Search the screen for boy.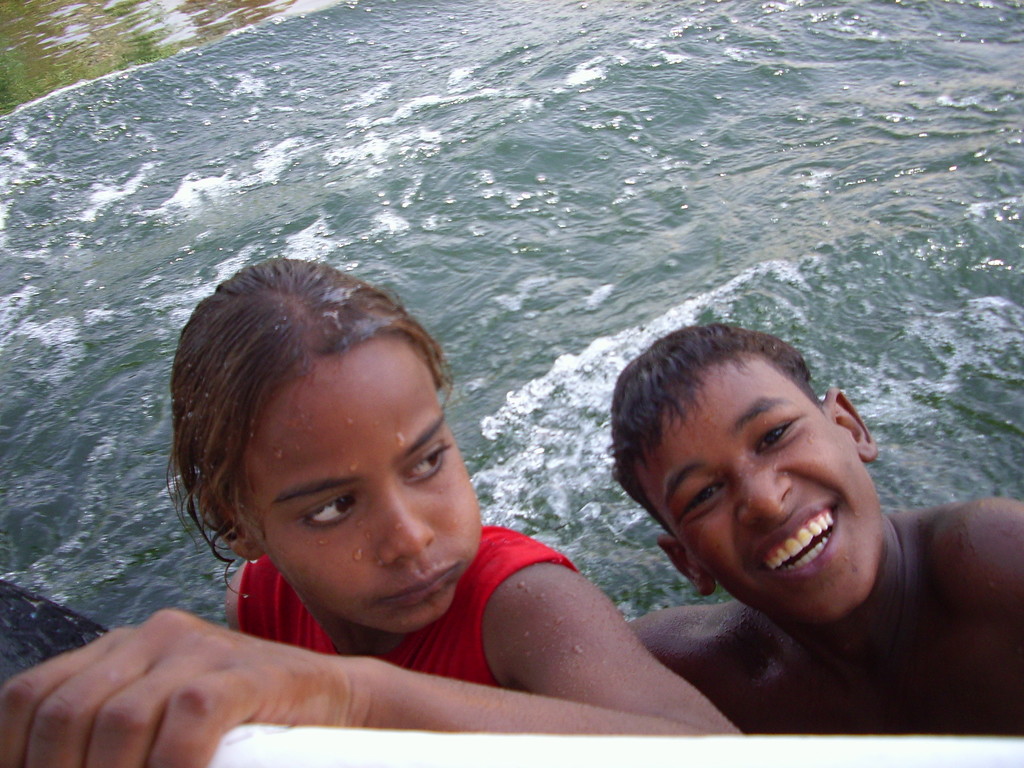
Found at bbox(628, 320, 1023, 751).
